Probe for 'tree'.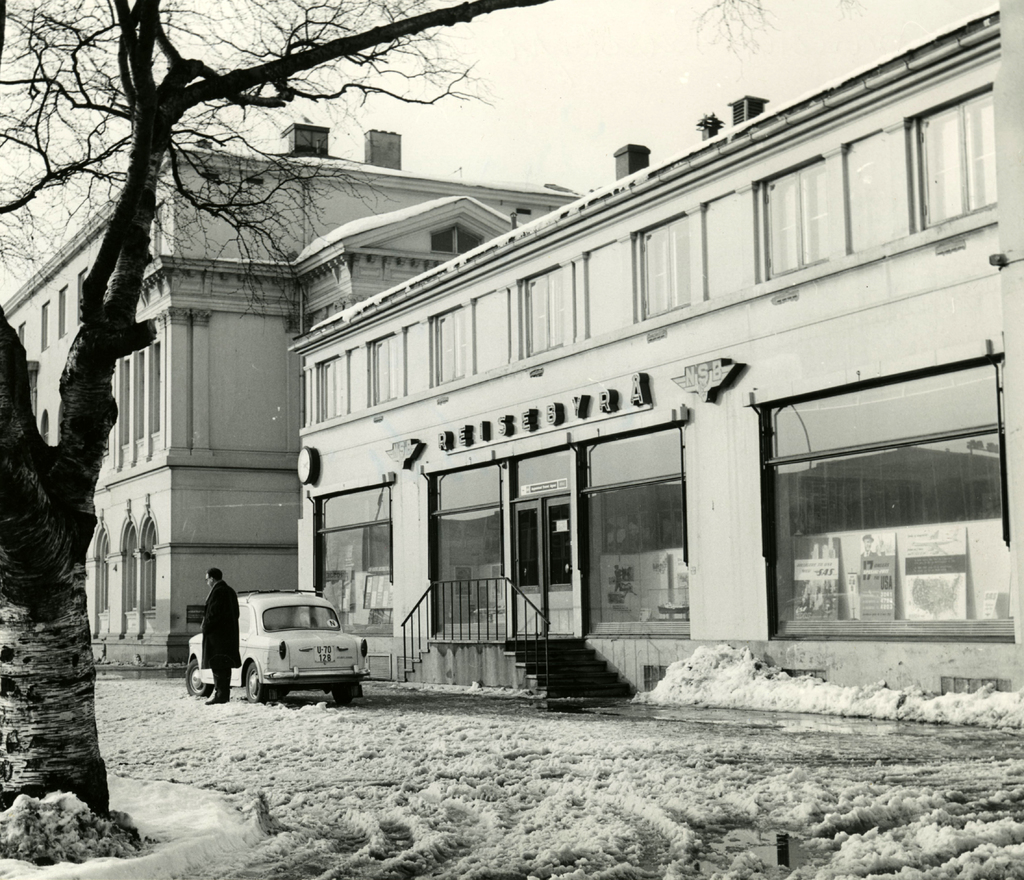
Probe result: [left=0, top=0, right=550, bottom=879].
